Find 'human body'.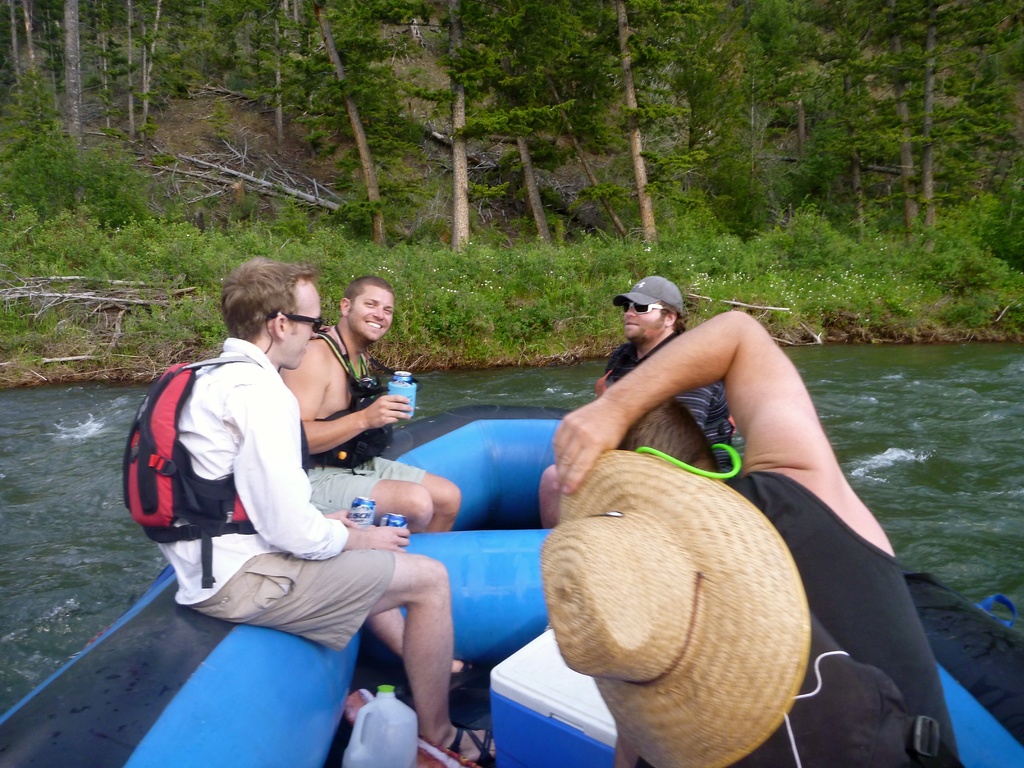
[600, 275, 728, 448].
